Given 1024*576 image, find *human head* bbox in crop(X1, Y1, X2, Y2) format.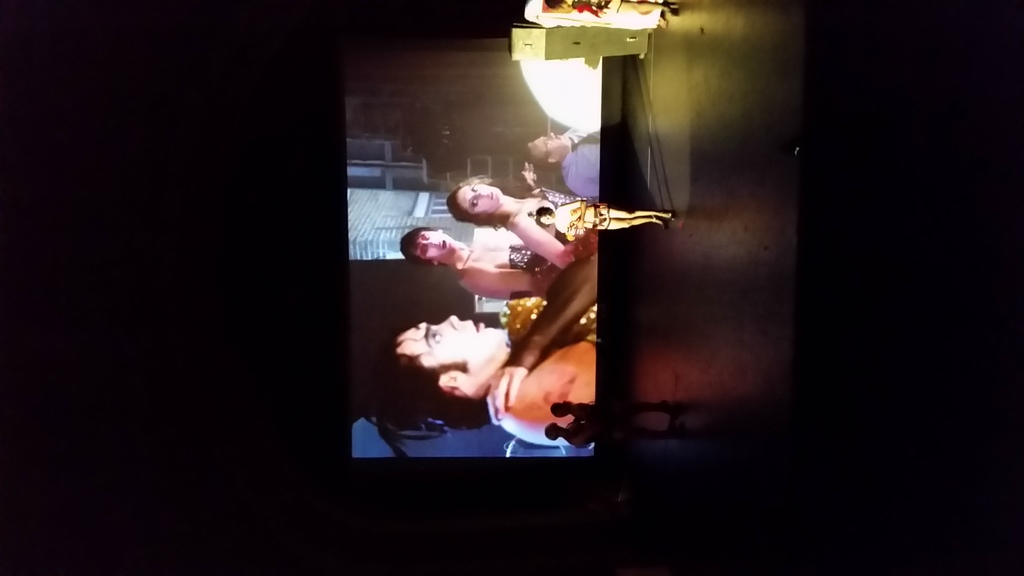
crop(384, 314, 509, 424).
